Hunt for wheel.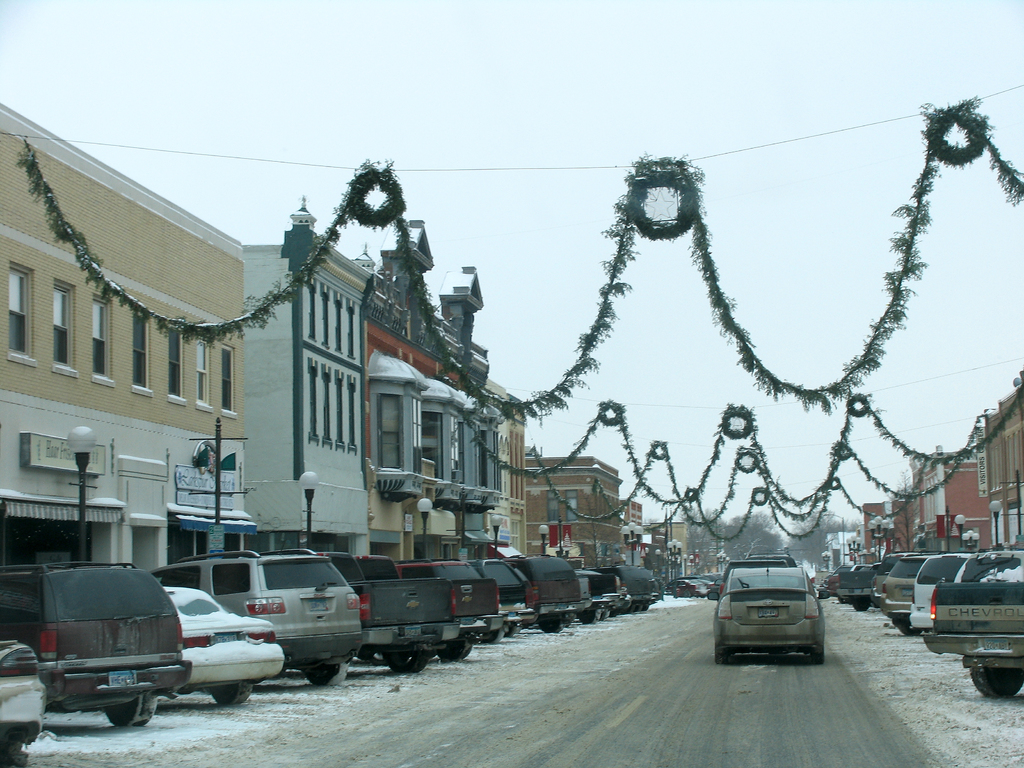
Hunted down at bbox=(814, 657, 826, 664).
